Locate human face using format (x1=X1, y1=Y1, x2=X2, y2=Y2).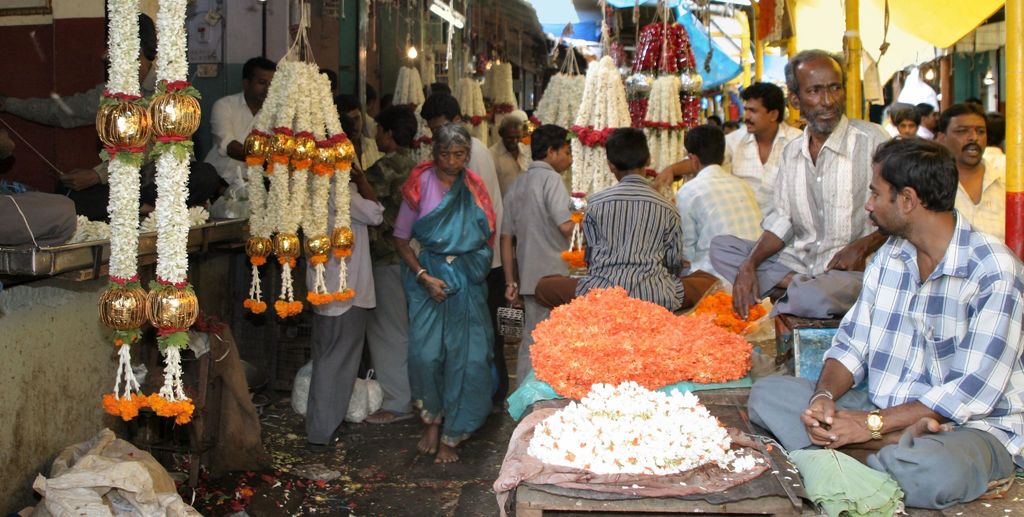
(x1=342, y1=109, x2=362, y2=138).
